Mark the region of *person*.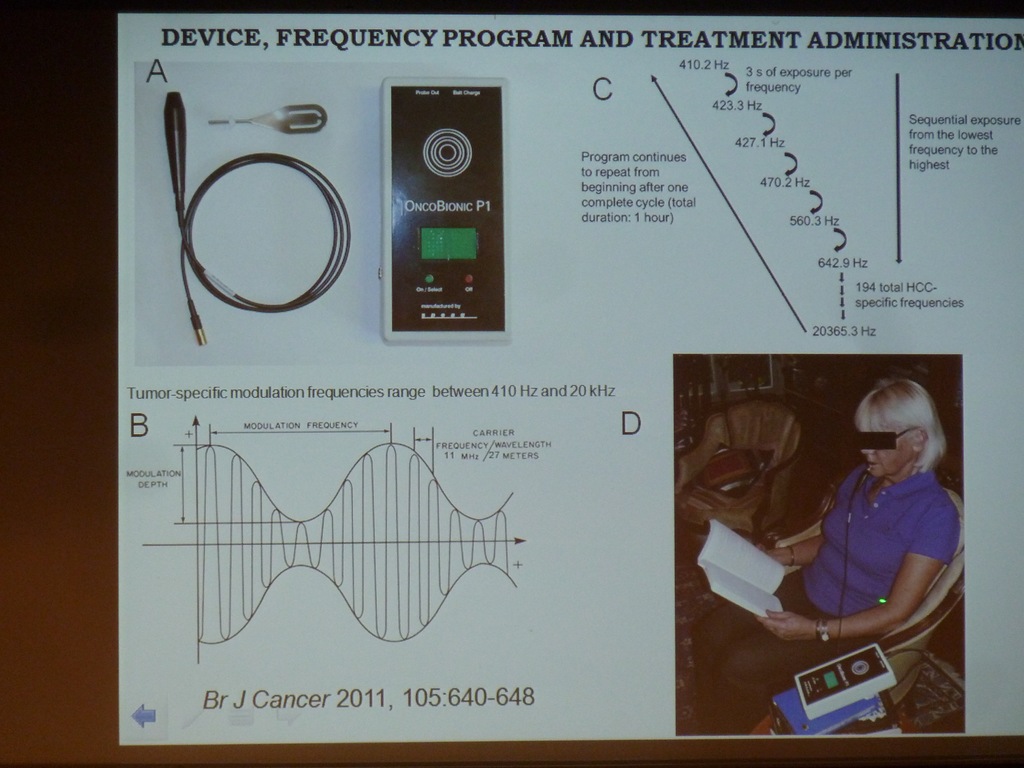
Region: box=[691, 373, 965, 732].
